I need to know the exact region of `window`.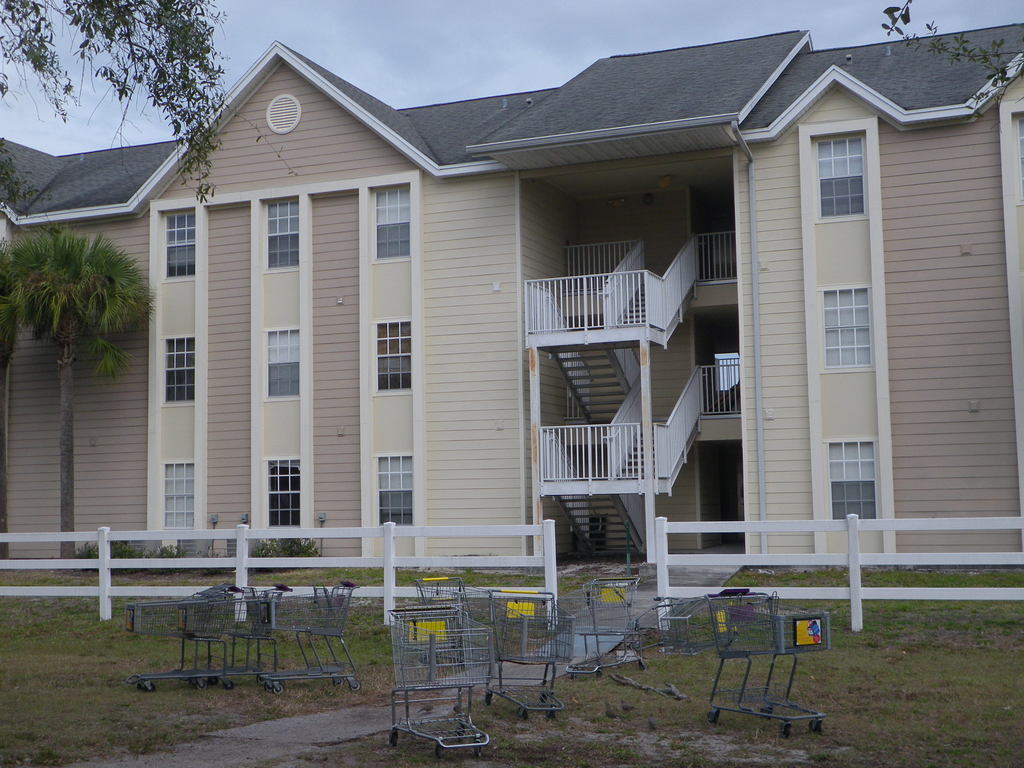
Region: <box>373,319,412,395</box>.
